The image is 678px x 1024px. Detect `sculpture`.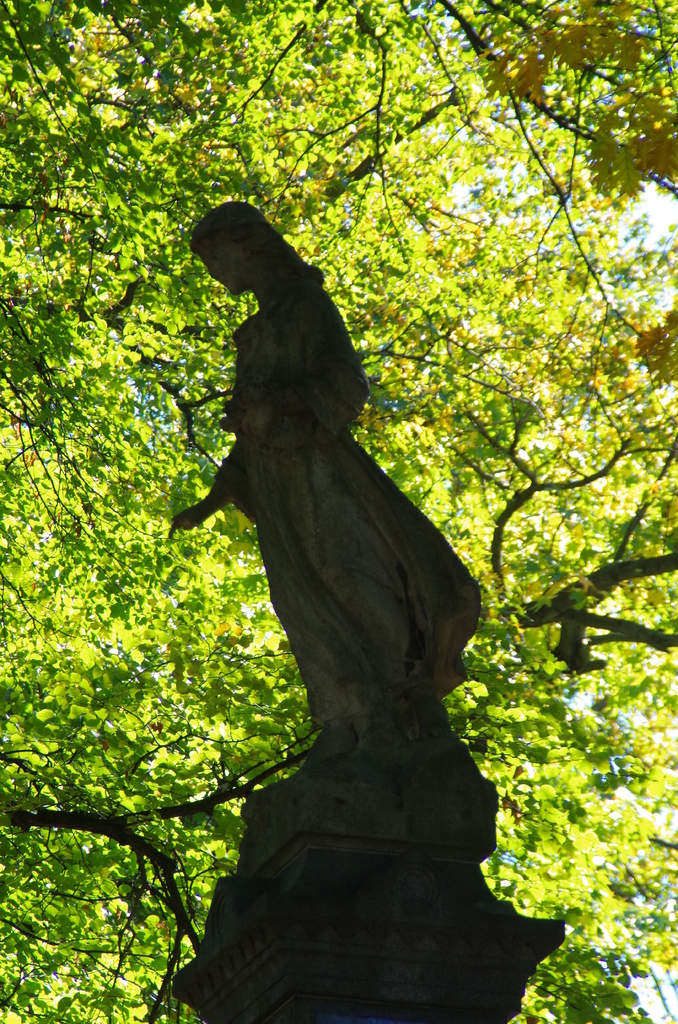
Detection: 147,152,534,966.
